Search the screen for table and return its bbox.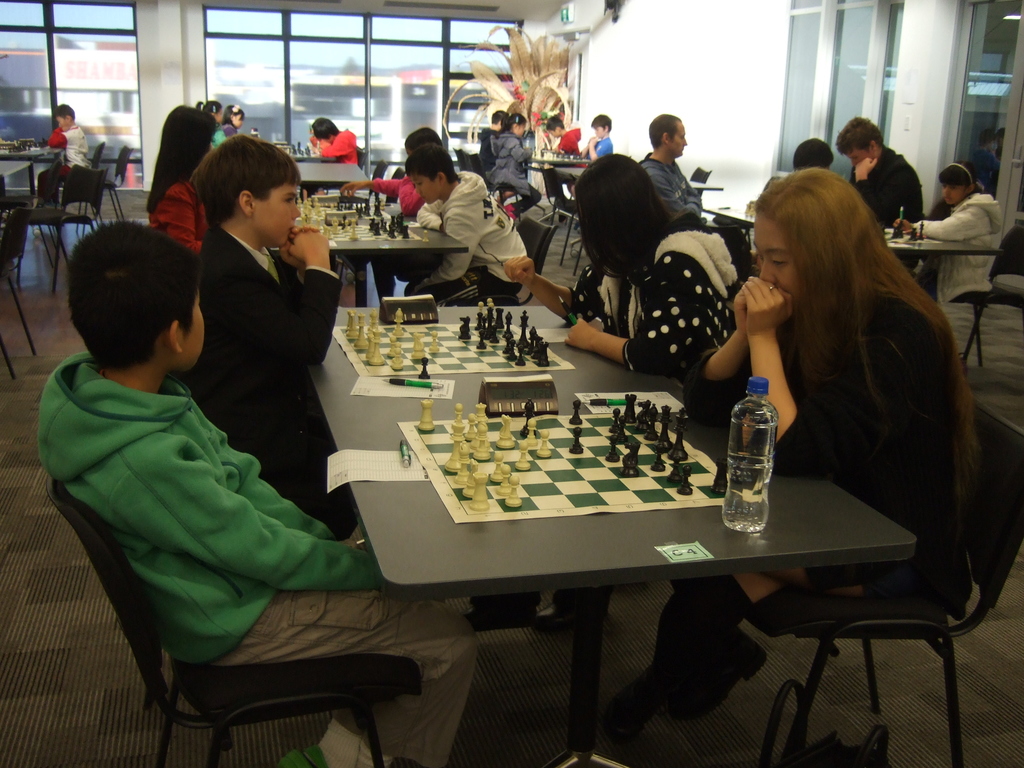
Found: <bbox>703, 205, 999, 295</bbox>.
